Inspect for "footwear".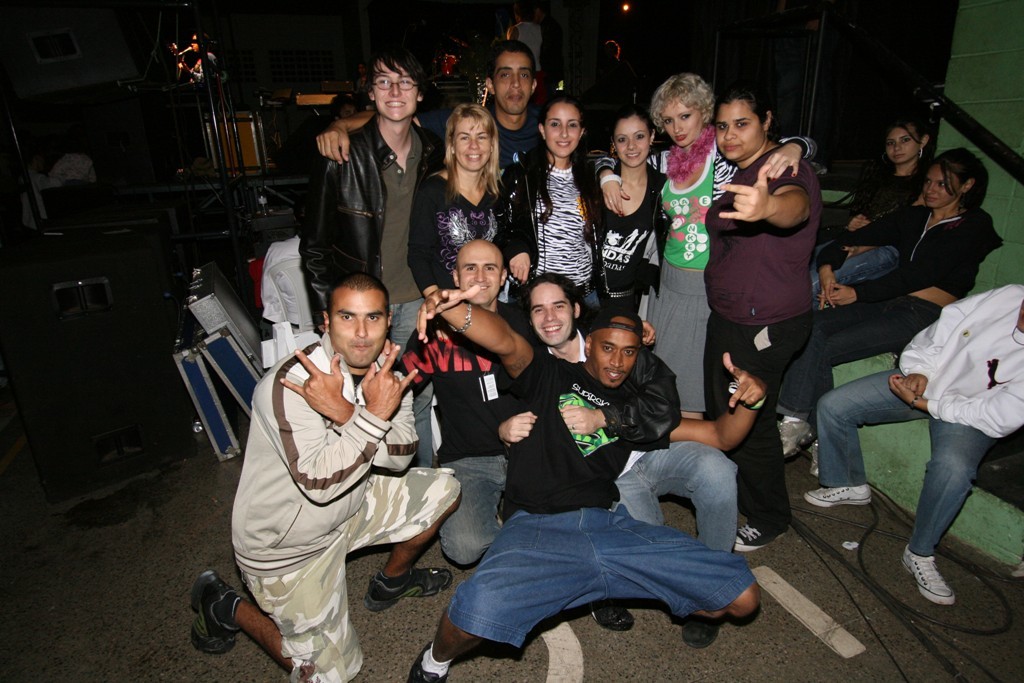
Inspection: [589, 599, 641, 627].
